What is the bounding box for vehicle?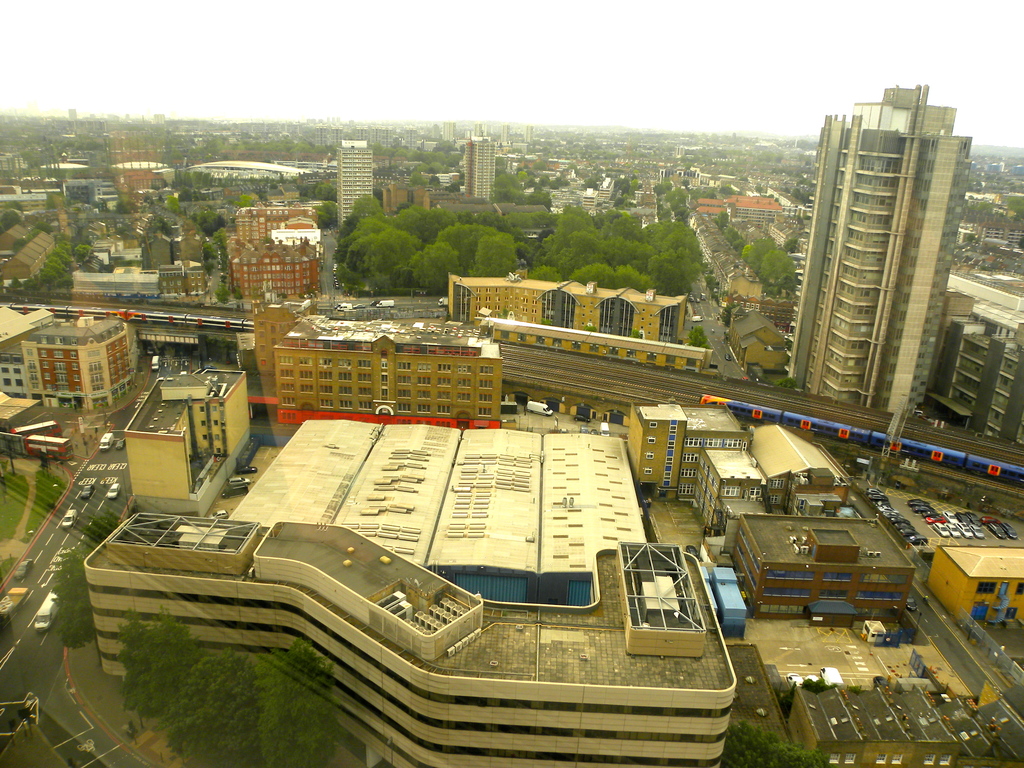
bbox(739, 376, 749, 381).
